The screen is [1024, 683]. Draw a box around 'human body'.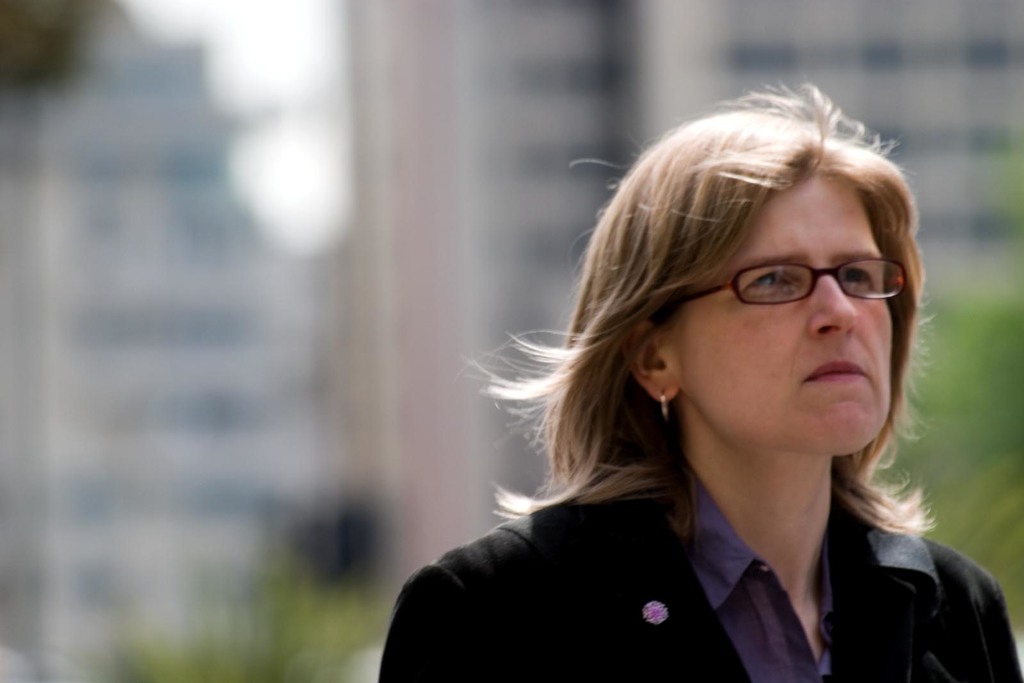
x1=355 y1=145 x2=1016 y2=676.
